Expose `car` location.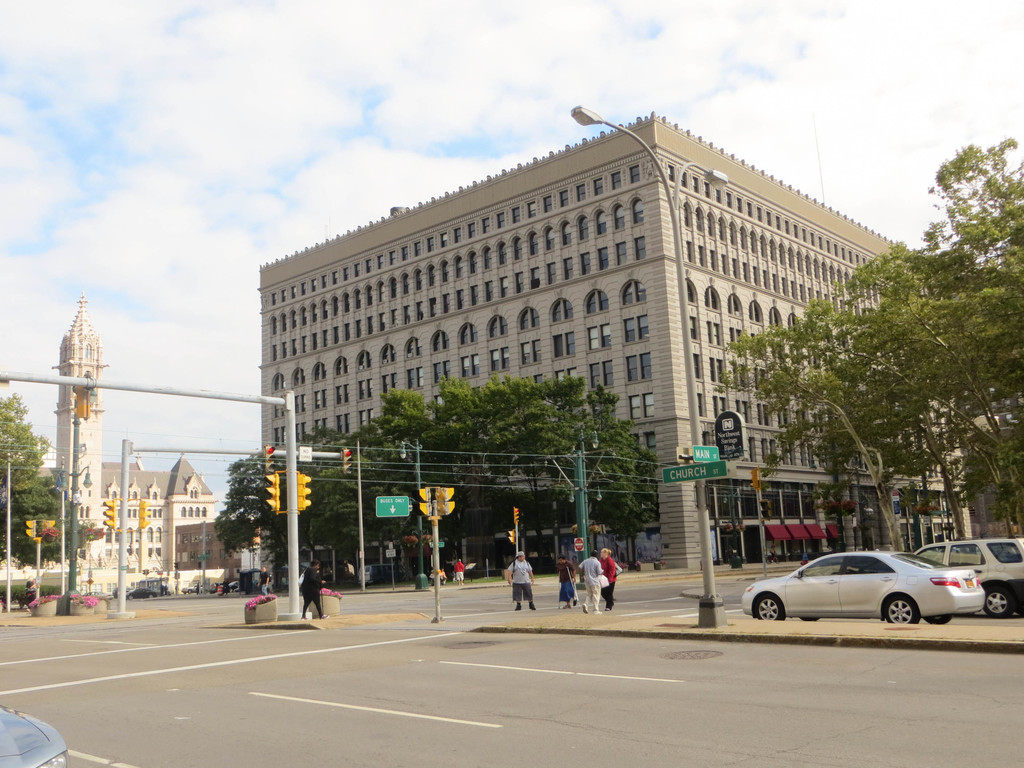
Exposed at <box>225,580,239,590</box>.
